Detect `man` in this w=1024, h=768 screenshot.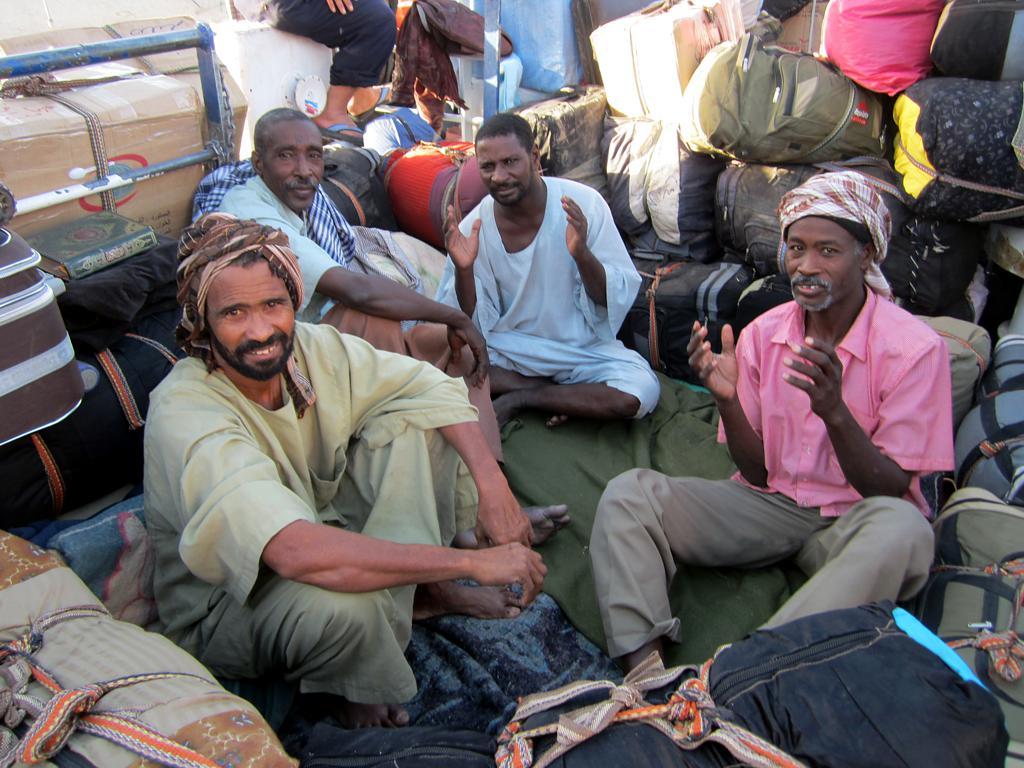
Detection: locate(670, 181, 979, 710).
